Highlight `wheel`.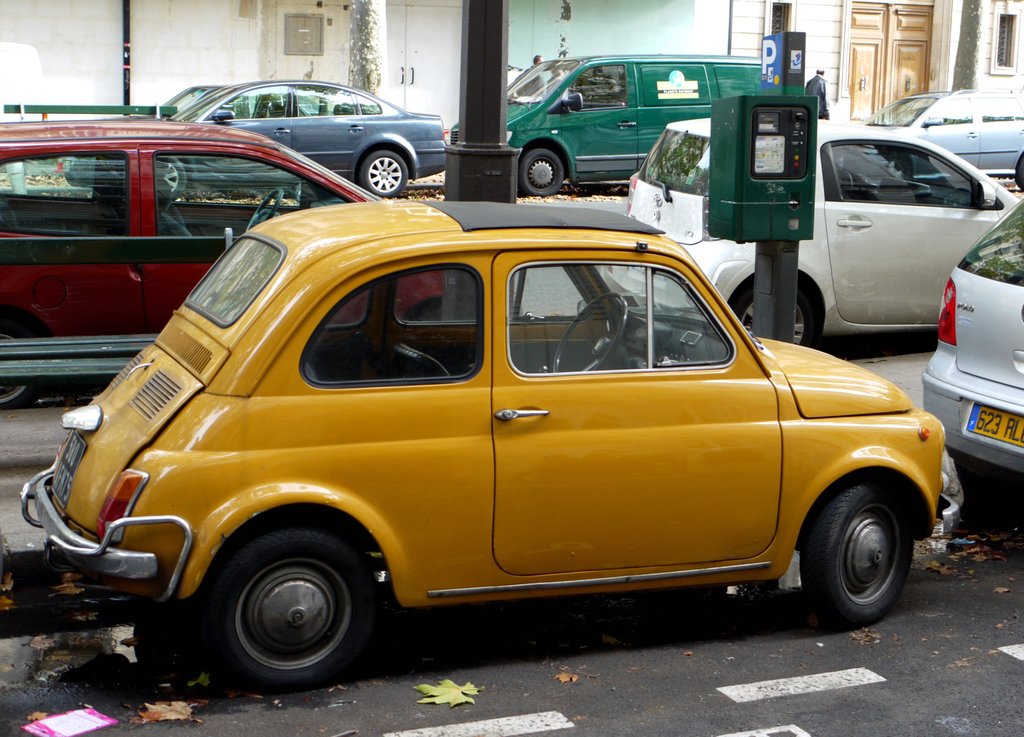
Highlighted region: <bbox>794, 478, 924, 624</bbox>.
